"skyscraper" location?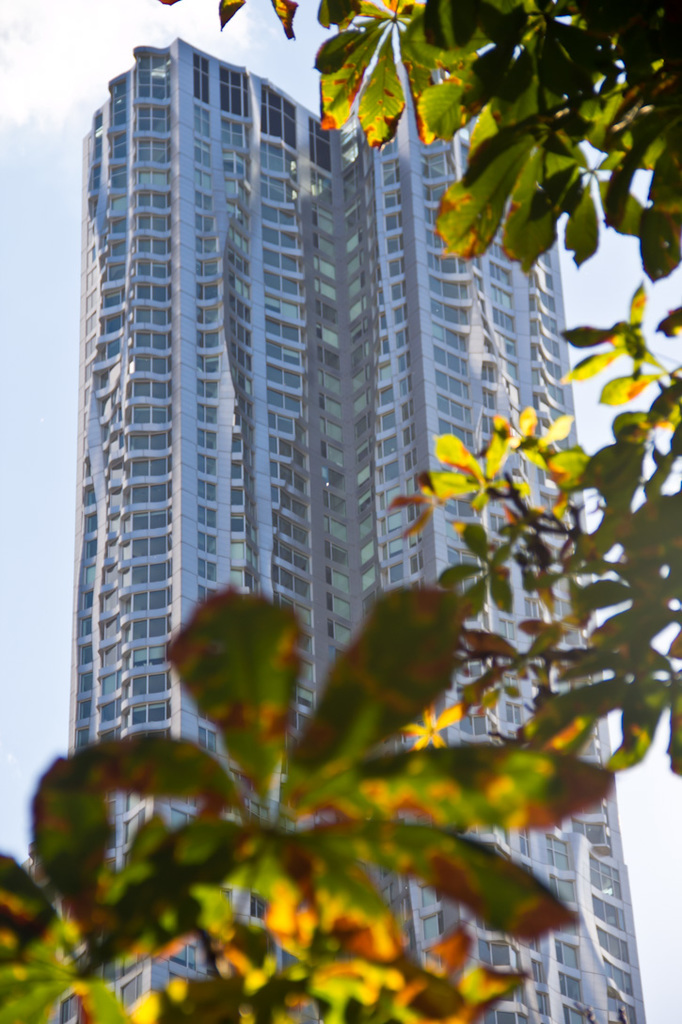
29,132,609,981
